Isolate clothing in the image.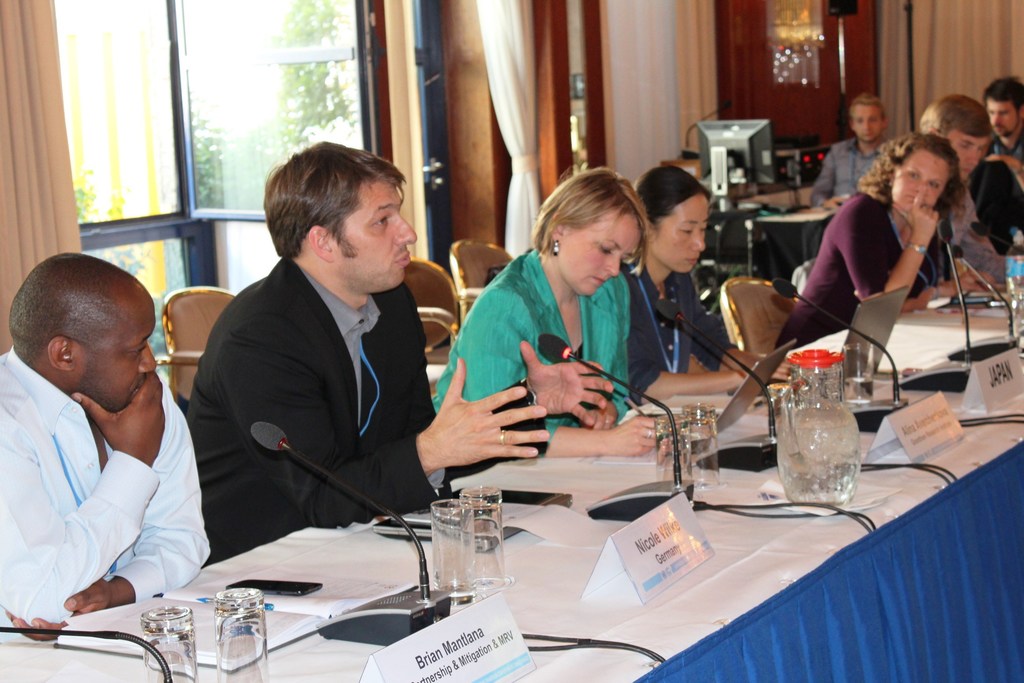
Isolated region: <box>986,129,1023,229</box>.
